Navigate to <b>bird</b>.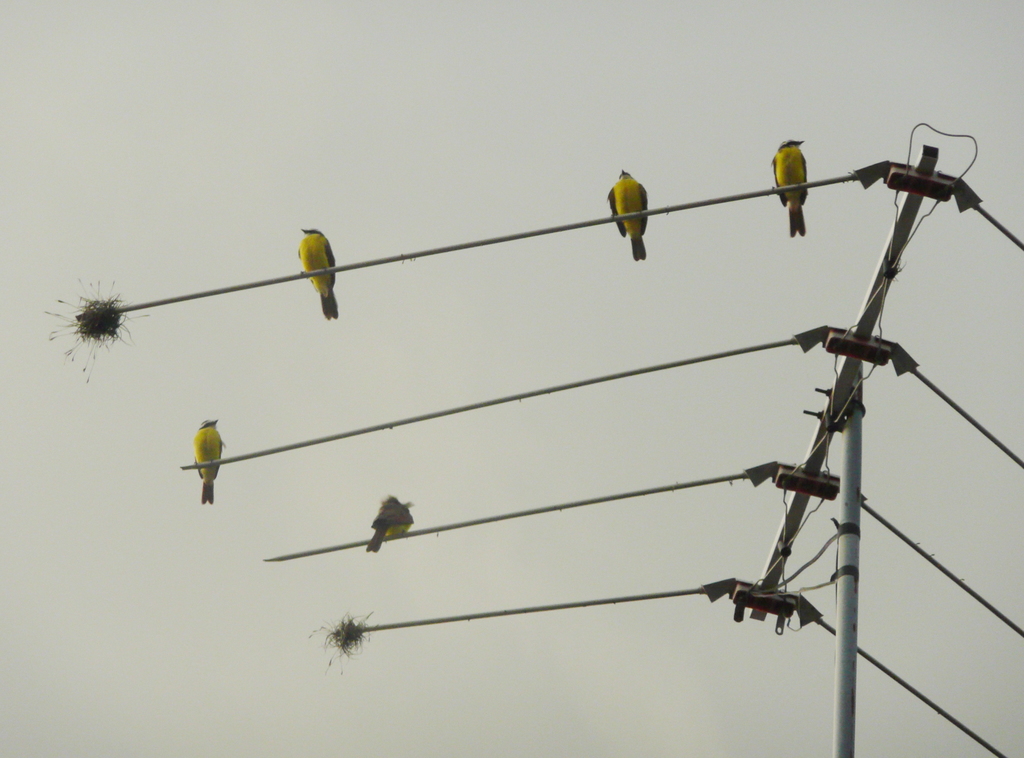
Navigation target: [left=774, top=136, right=805, bottom=240].
